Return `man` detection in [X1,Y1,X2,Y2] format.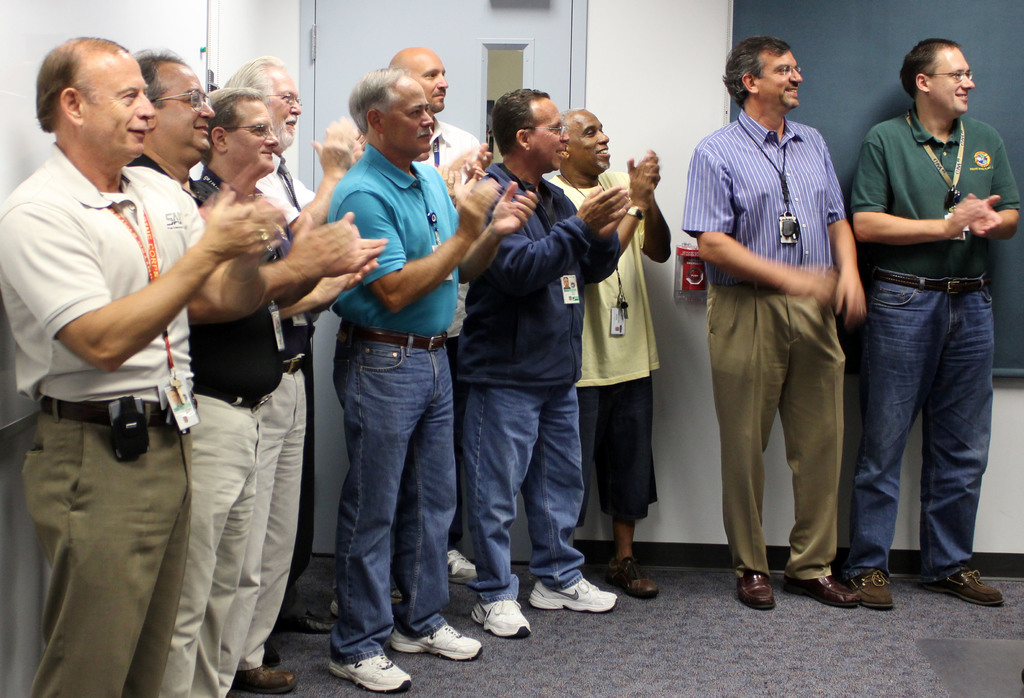
[547,102,676,602].
